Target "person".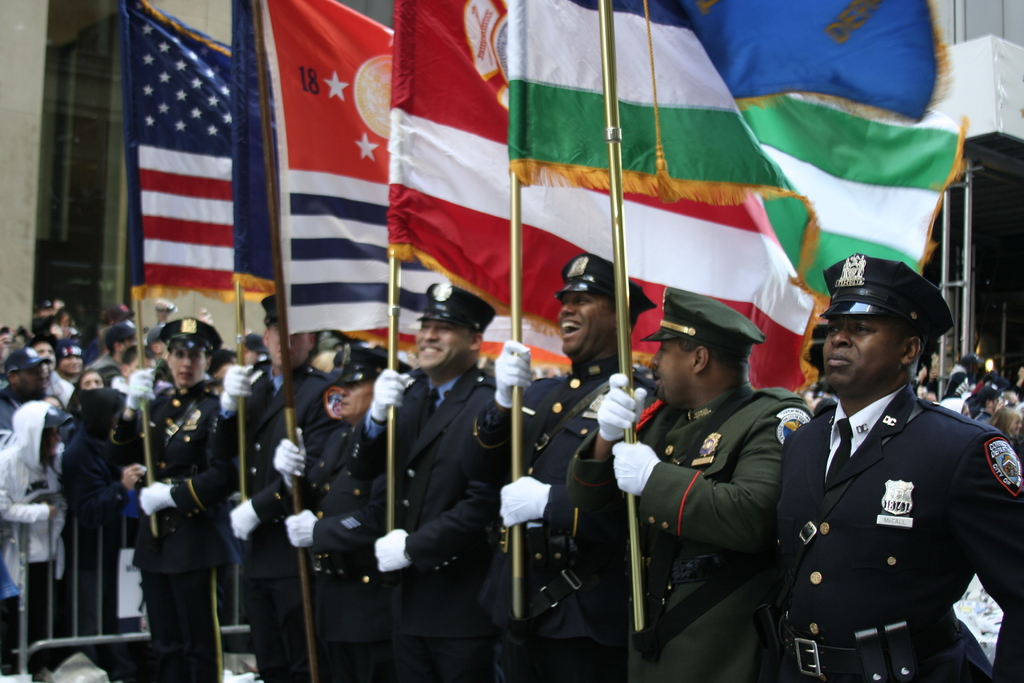
Target region: 26, 331, 75, 407.
